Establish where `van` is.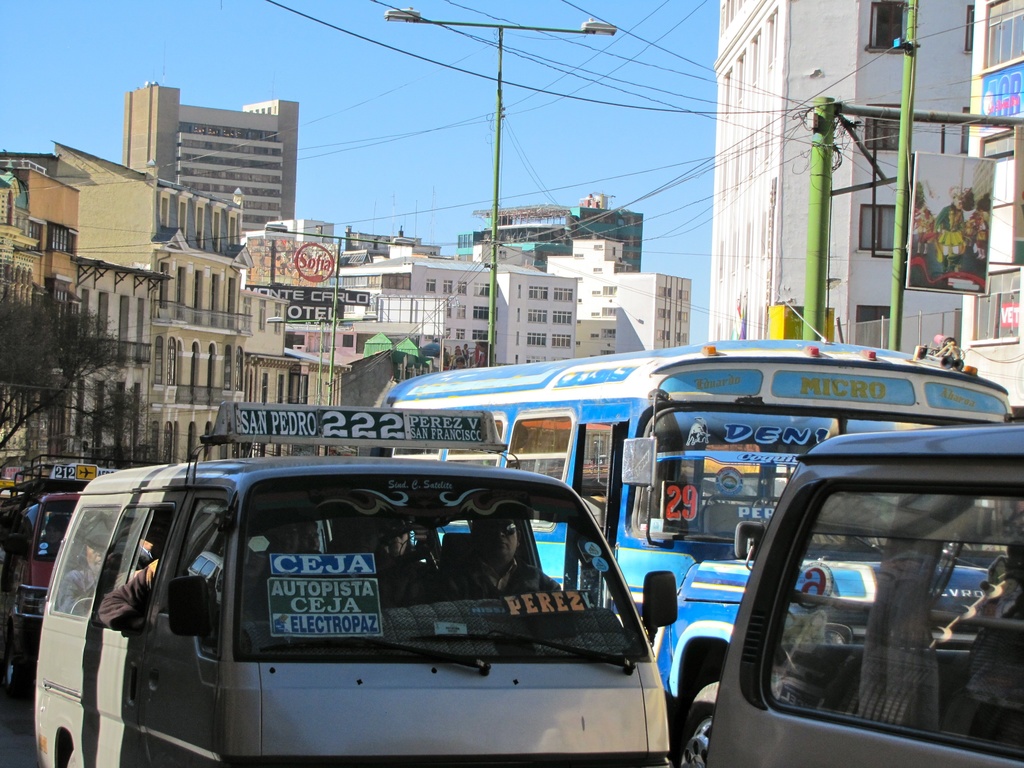
Established at 705:420:1023:767.
